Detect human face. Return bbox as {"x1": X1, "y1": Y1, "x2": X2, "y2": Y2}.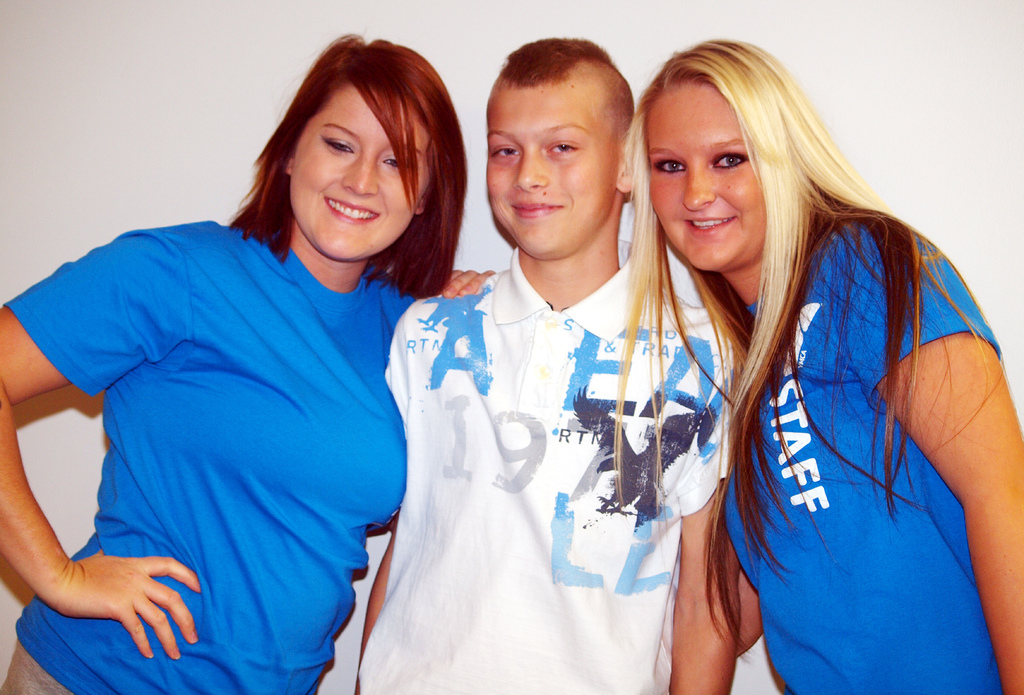
{"x1": 647, "y1": 90, "x2": 769, "y2": 274}.
